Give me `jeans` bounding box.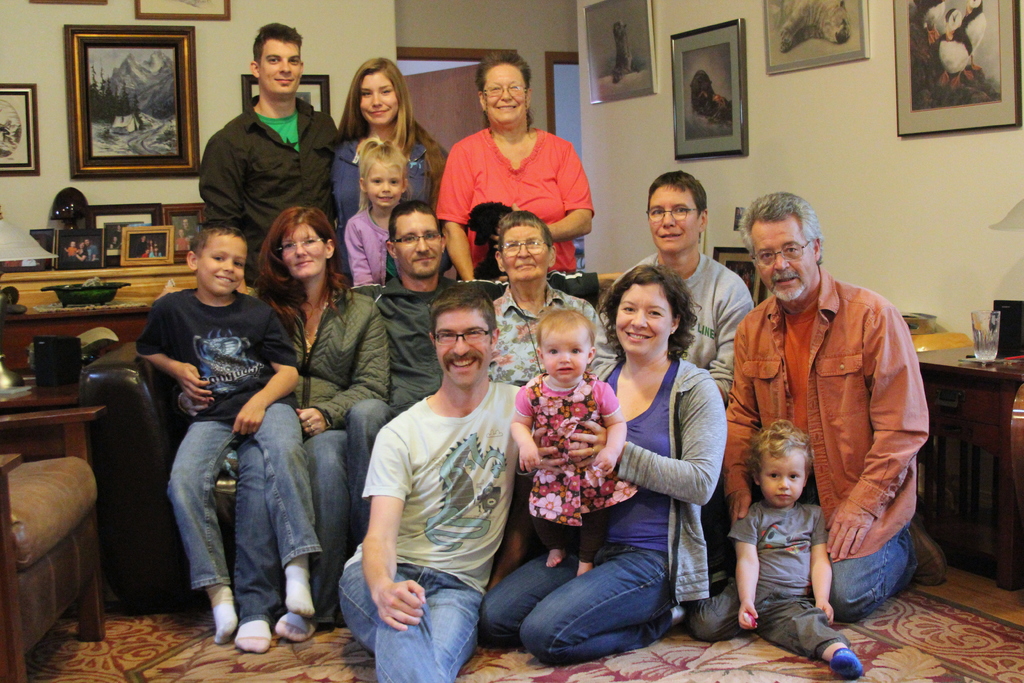
left=306, top=393, right=391, bottom=580.
